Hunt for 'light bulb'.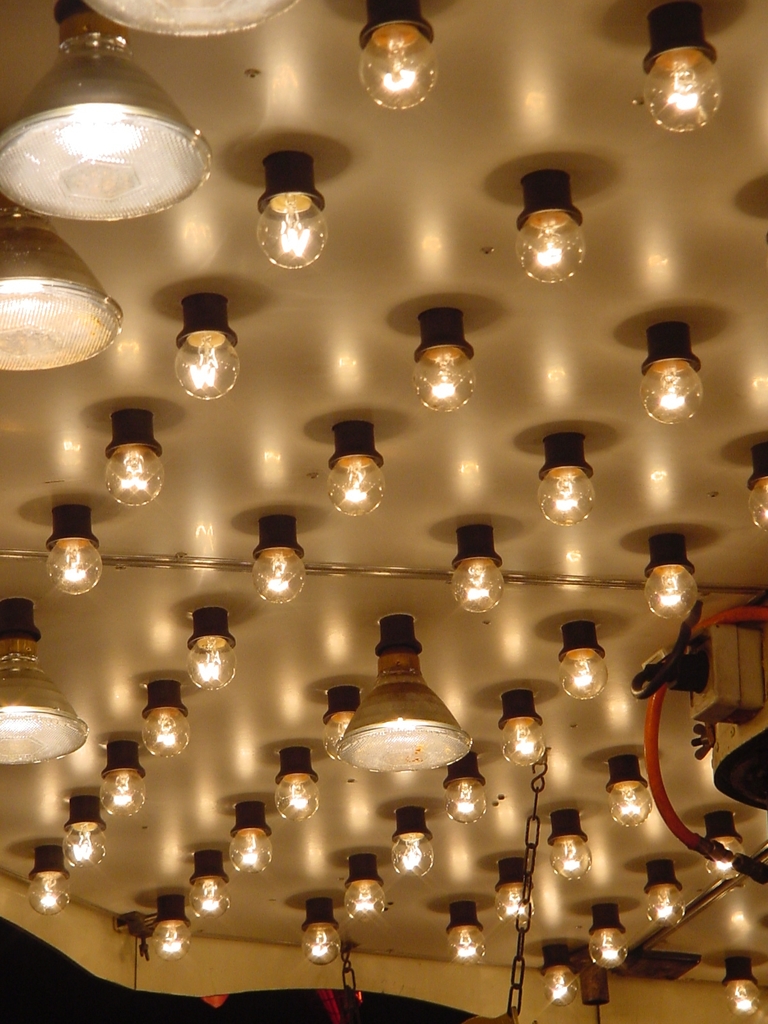
Hunted down at box(357, 0, 441, 113).
